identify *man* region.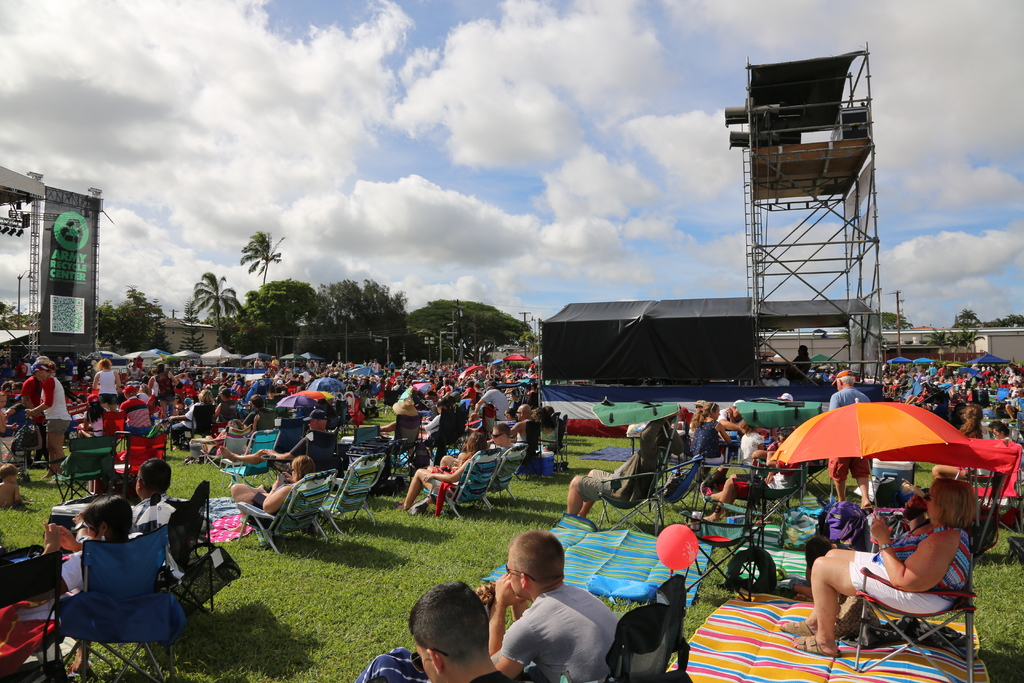
Region: {"x1": 492, "y1": 551, "x2": 627, "y2": 682}.
